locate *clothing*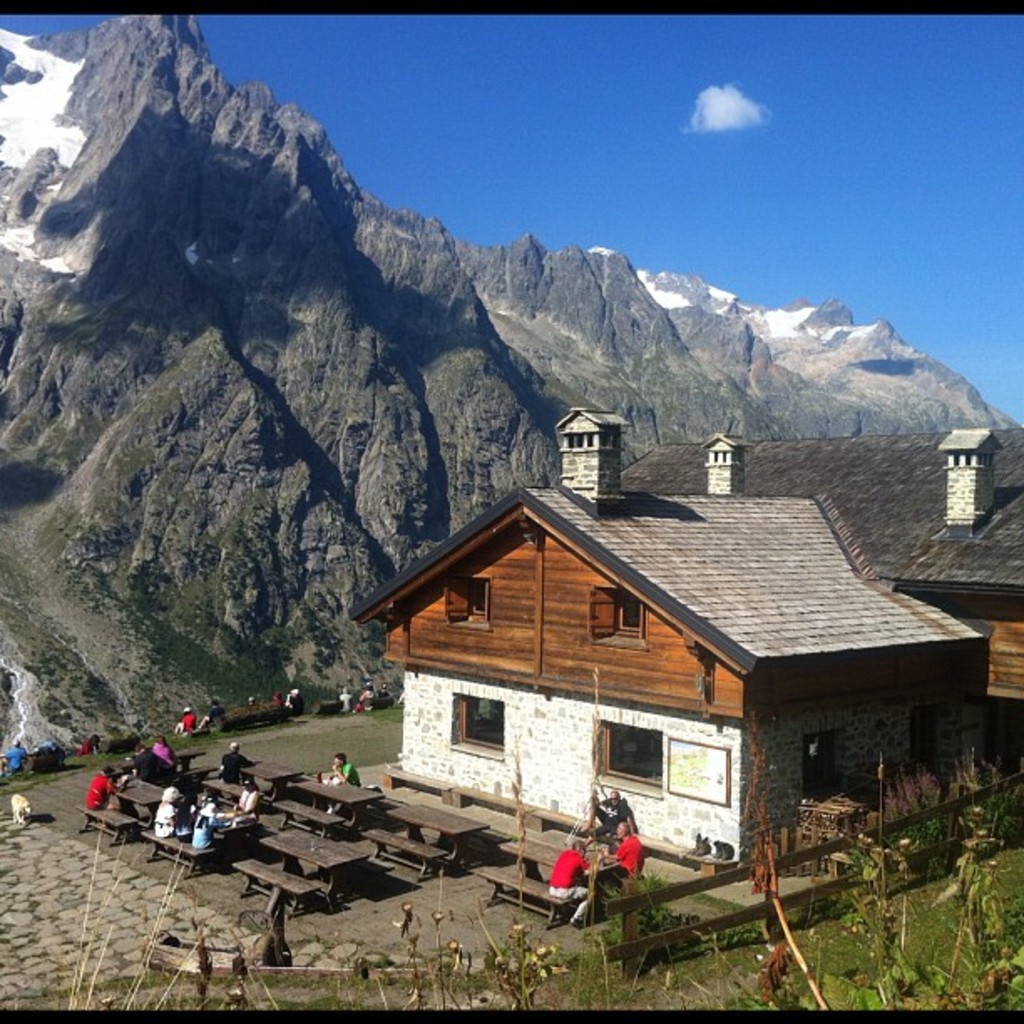
(left=8, top=745, right=30, bottom=770)
